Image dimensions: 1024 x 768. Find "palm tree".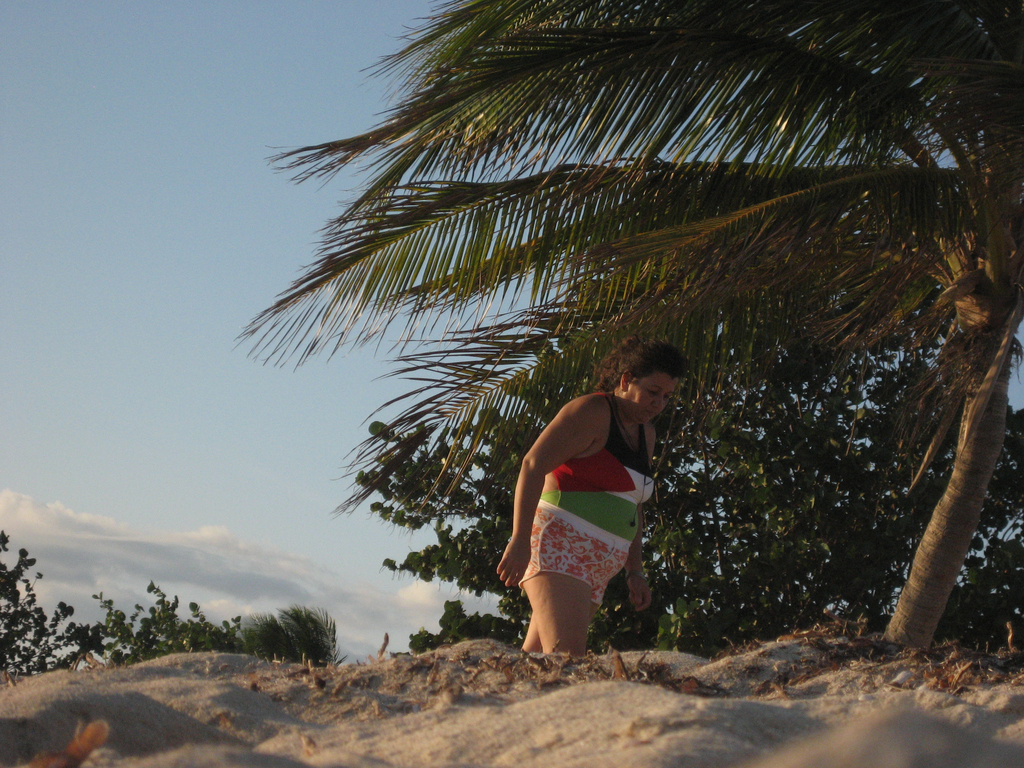
<region>241, 0, 1023, 650</region>.
